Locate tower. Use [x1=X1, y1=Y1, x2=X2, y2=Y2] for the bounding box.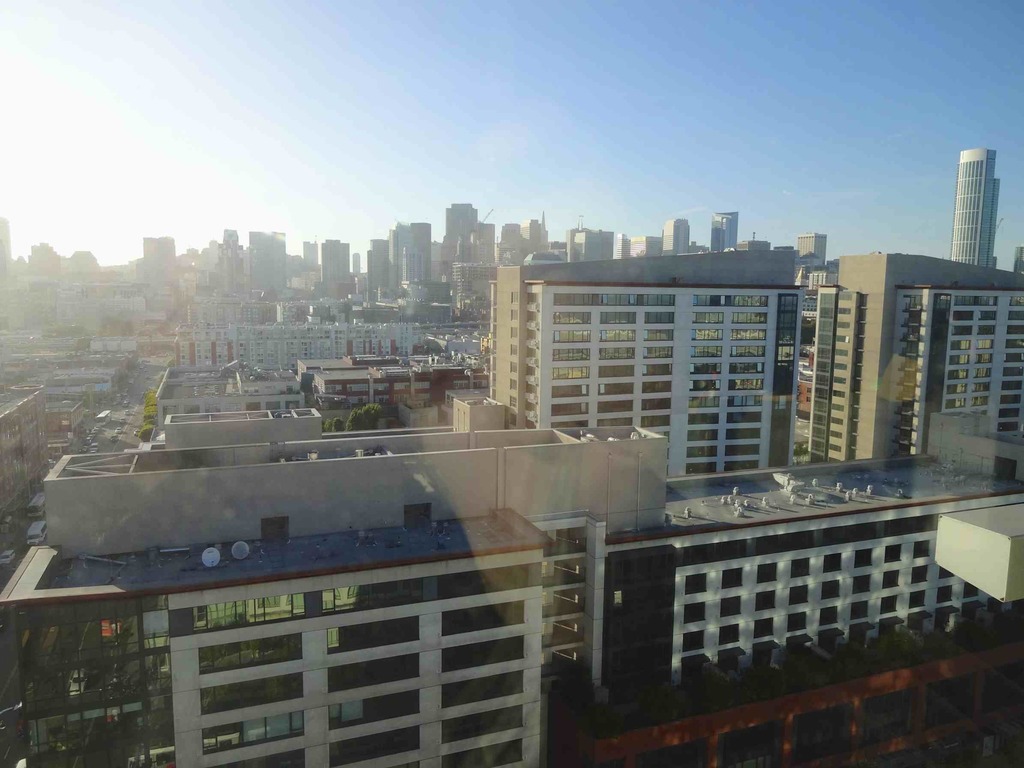
[x1=707, y1=209, x2=739, y2=250].
